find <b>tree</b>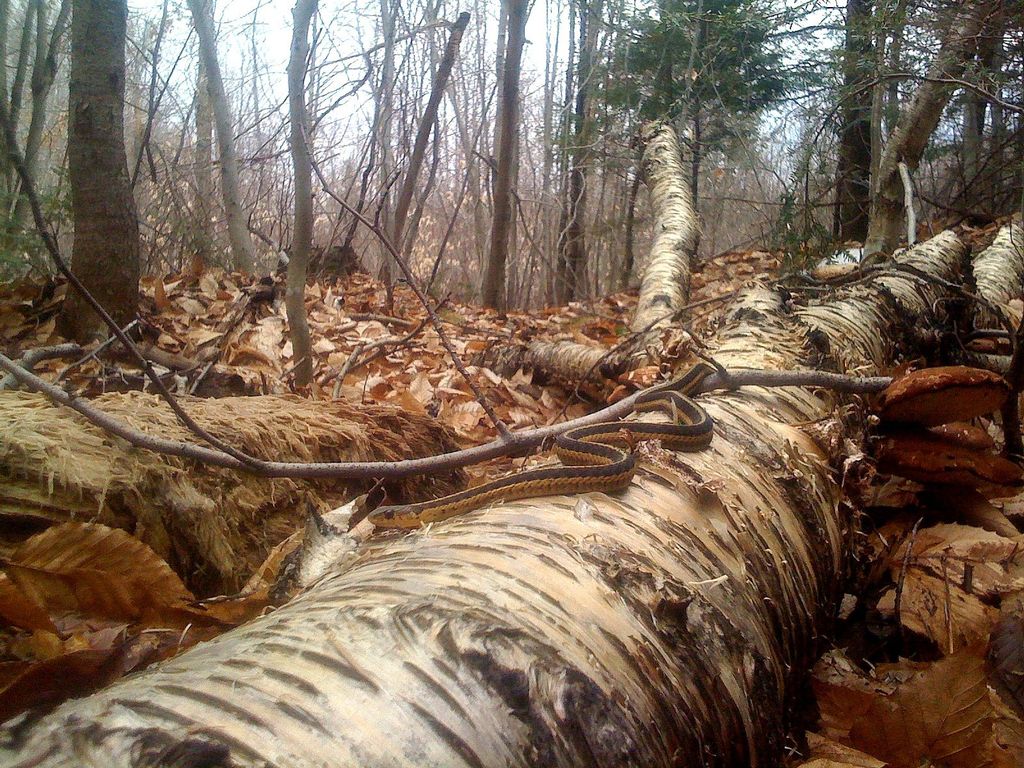
BBox(483, 0, 530, 319)
